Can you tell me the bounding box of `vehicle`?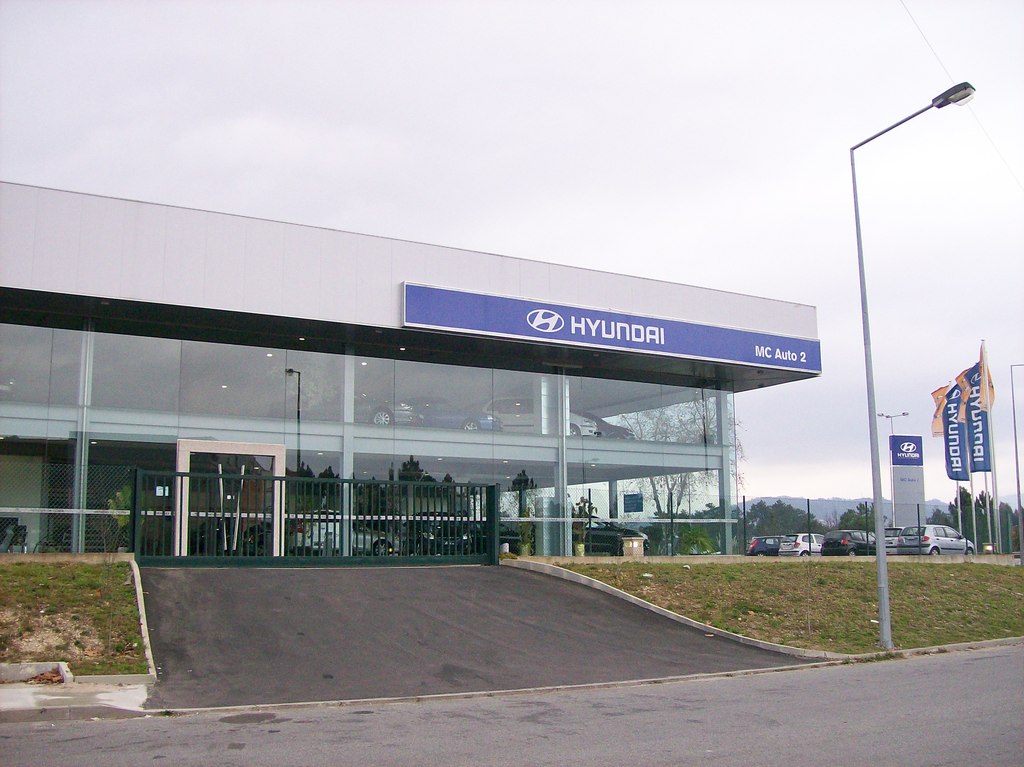
[x1=896, y1=520, x2=975, y2=557].
